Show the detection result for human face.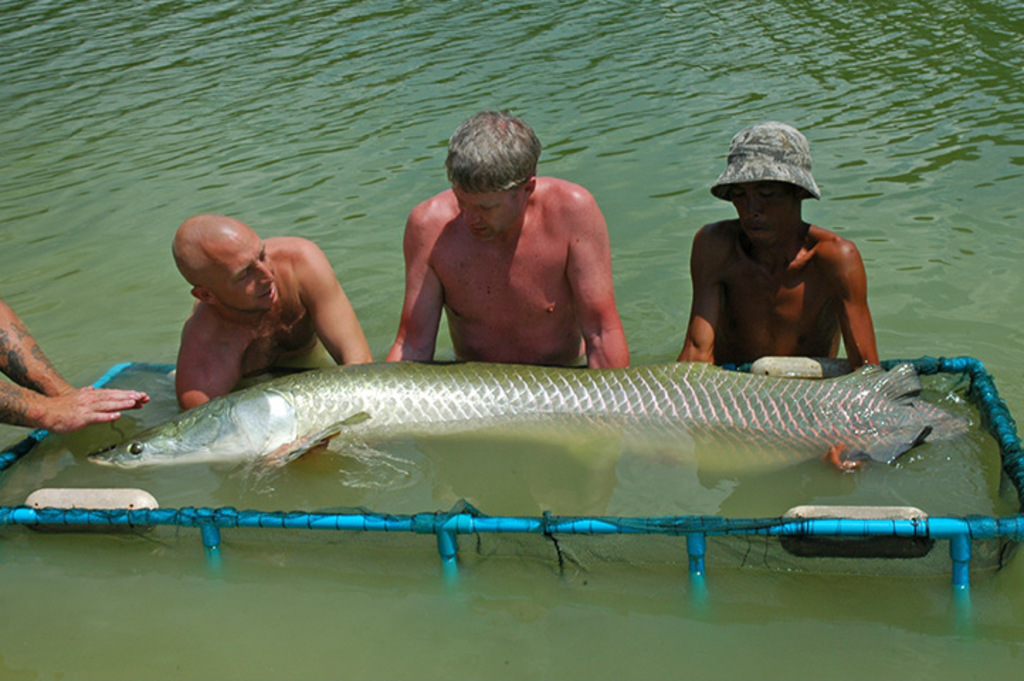
[210,231,277,309].
